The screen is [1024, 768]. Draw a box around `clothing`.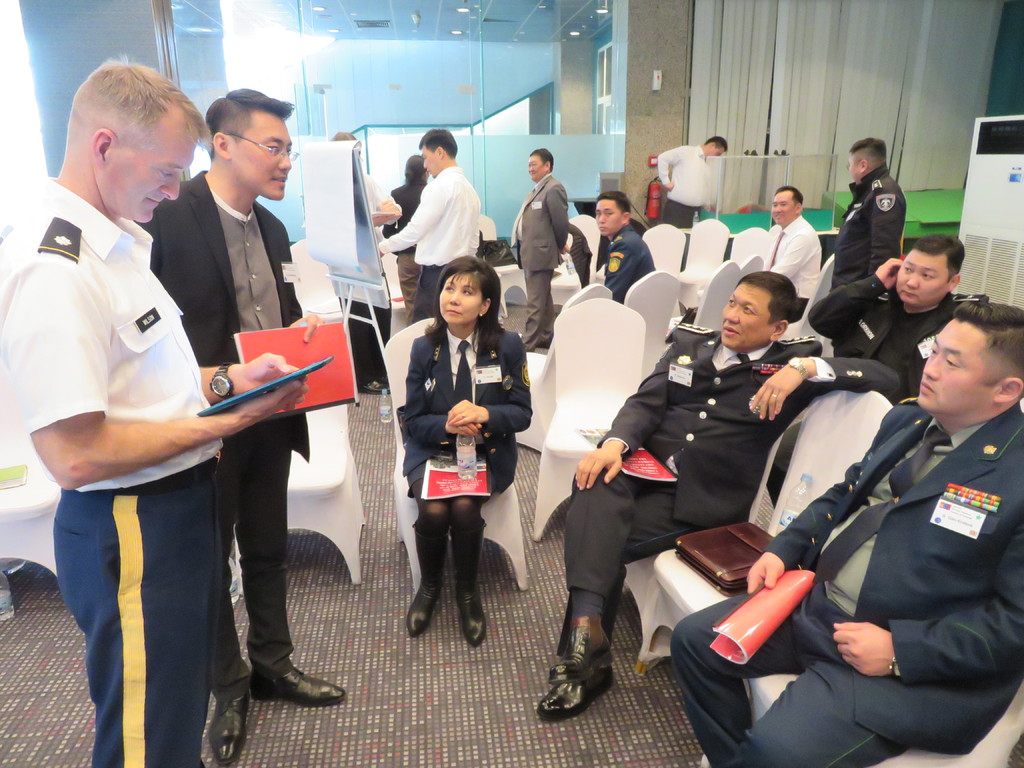
select_region(662, 395, 1023, 767).
